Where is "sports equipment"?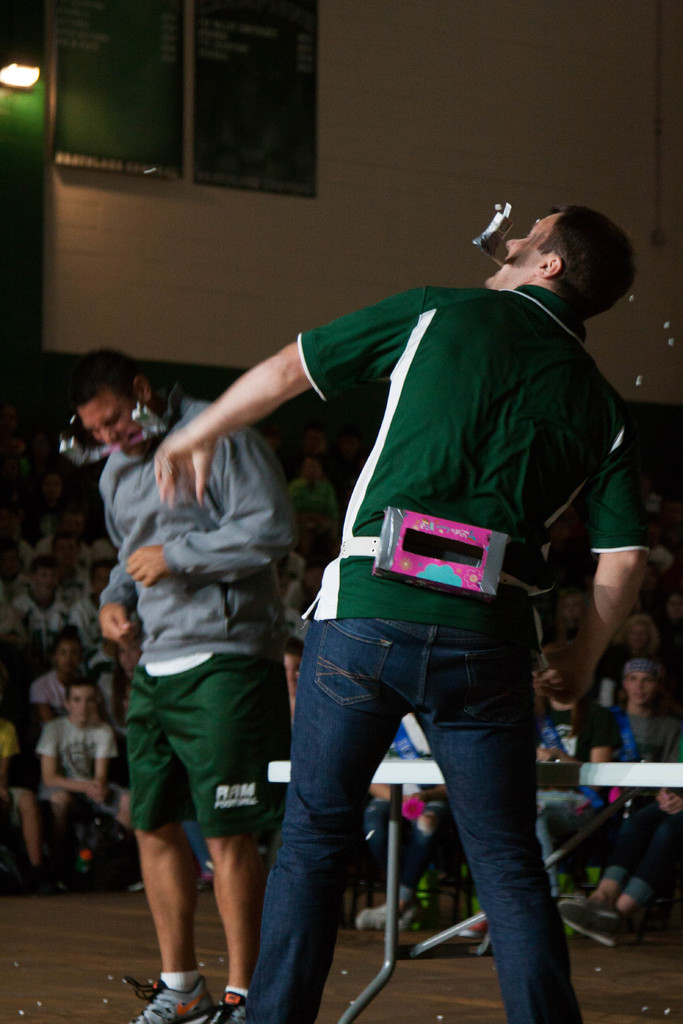
(120,970,210,1023).
